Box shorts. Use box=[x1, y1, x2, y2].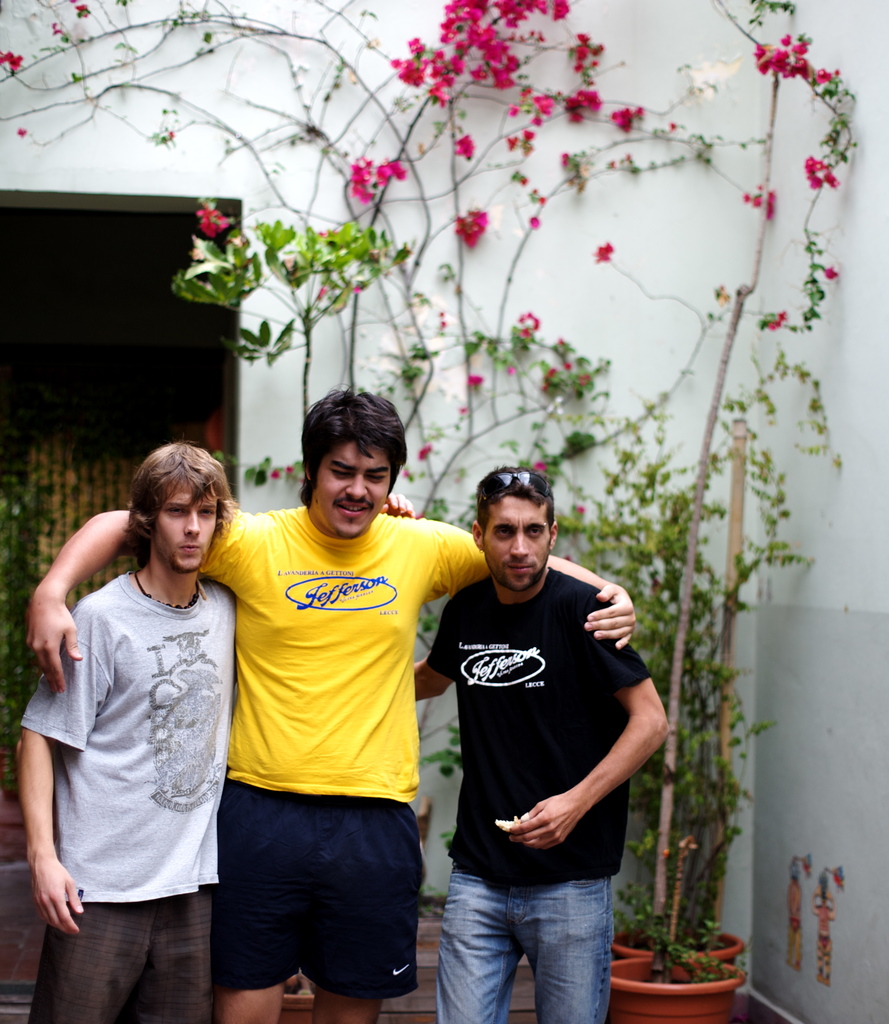
box=[226, 803, 444, 979].
